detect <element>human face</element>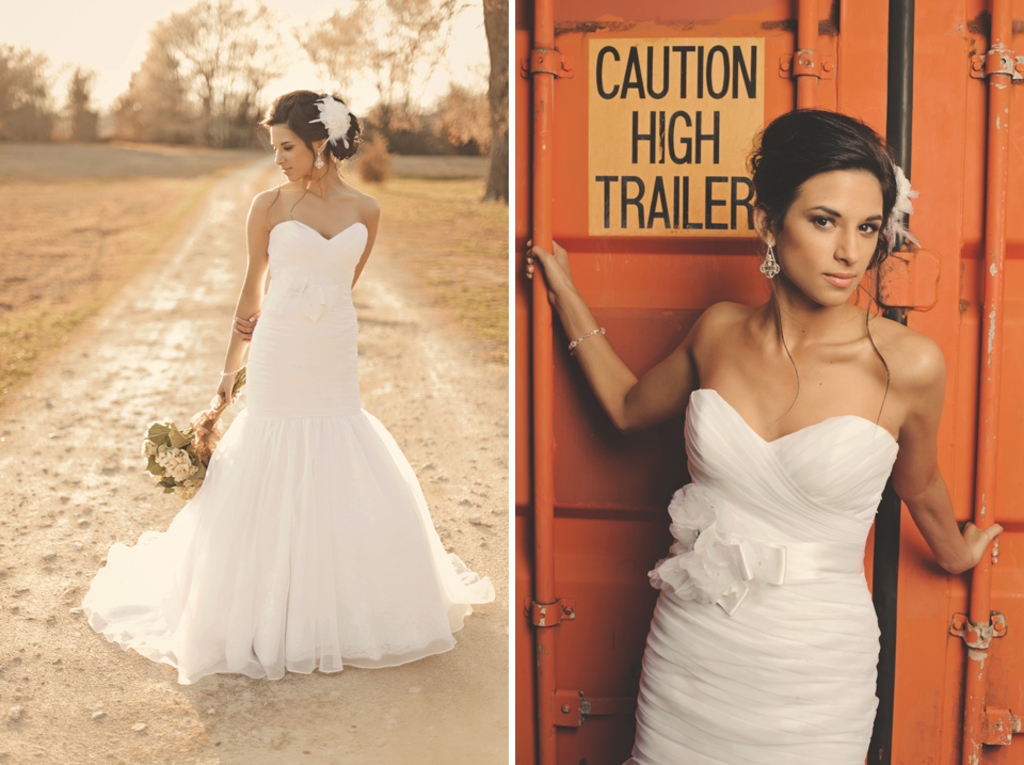
bbox=[777, 168, 879, 304]
